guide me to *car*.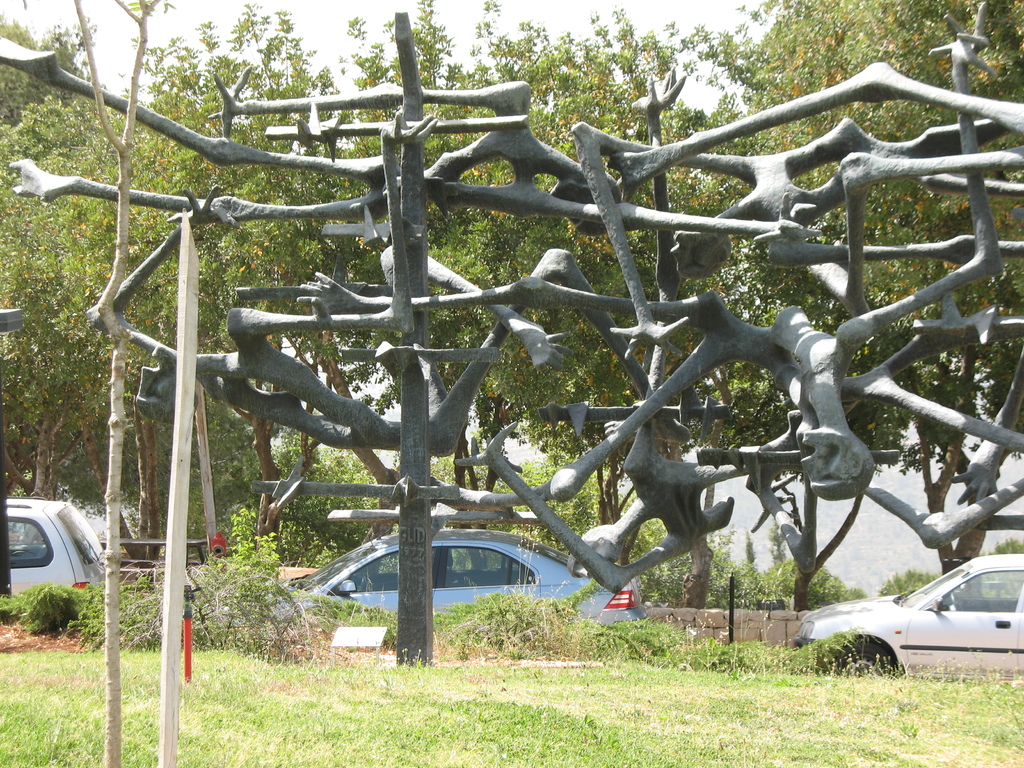
Guidance: pyautogui.locateOnScreen(6, 497, 107, 619).
